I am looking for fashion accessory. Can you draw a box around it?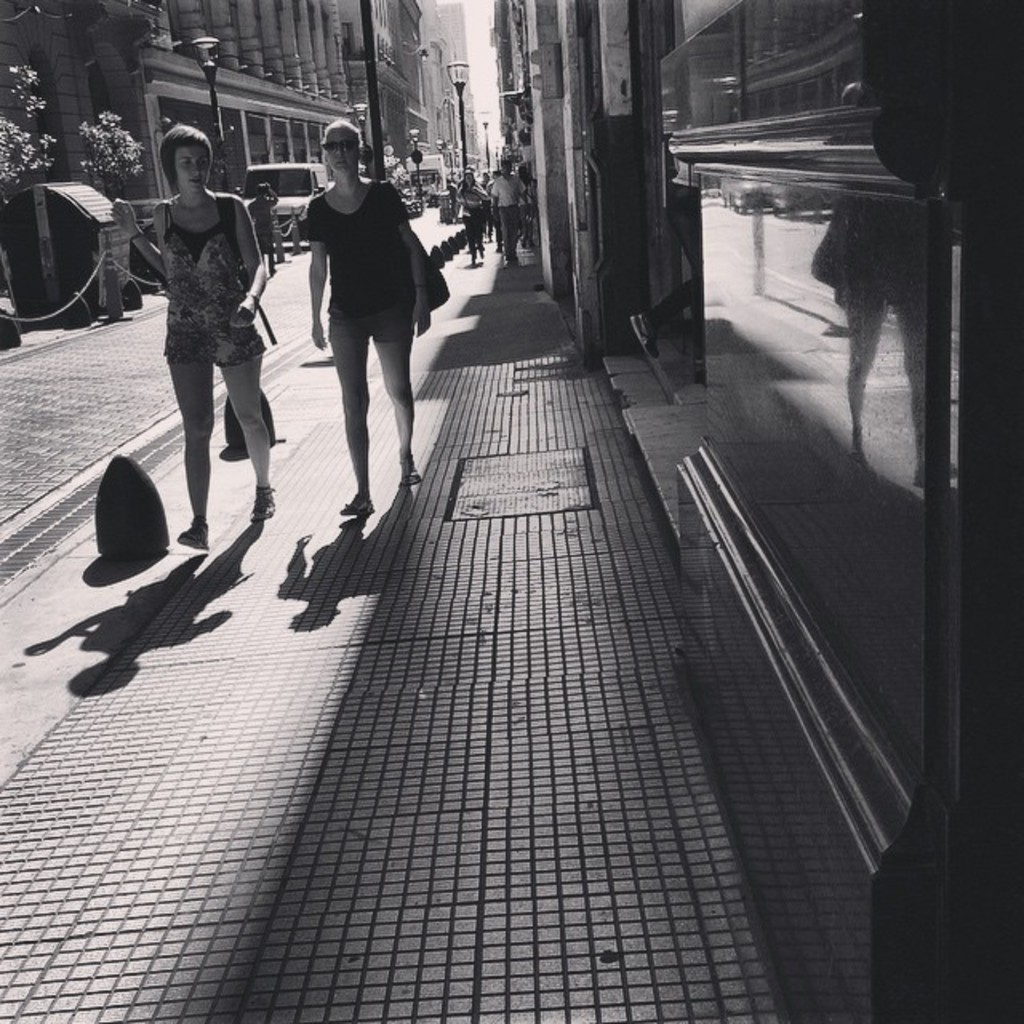
Sure, the bounding box is {"x1": 179, "y1": 510, "x2": 210, "y2": 549}.
